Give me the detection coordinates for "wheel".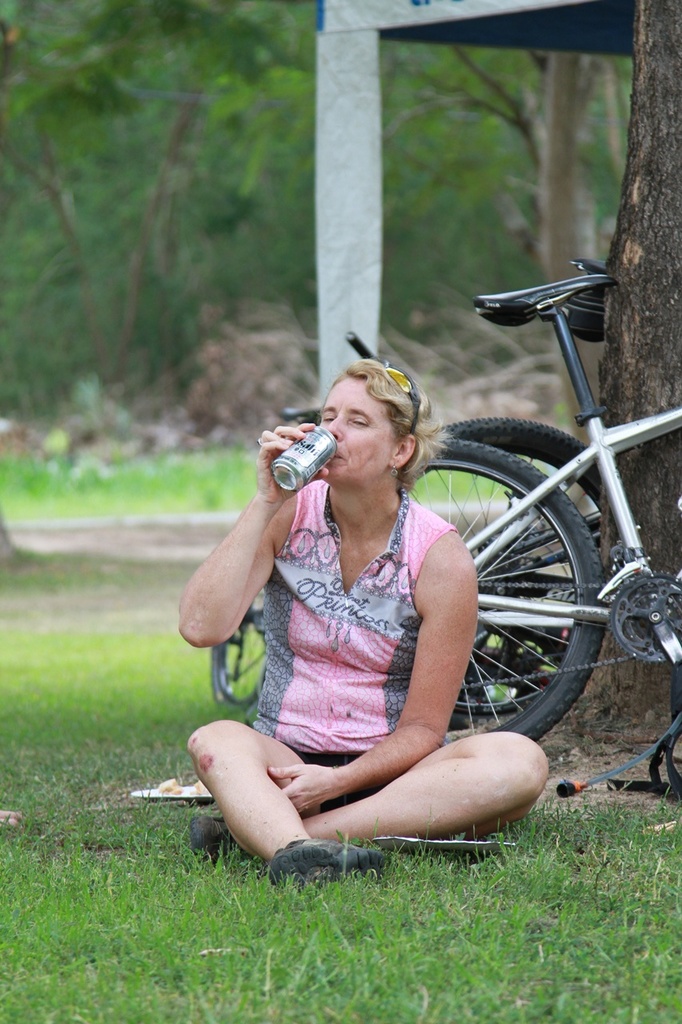
208/593/266/709.
